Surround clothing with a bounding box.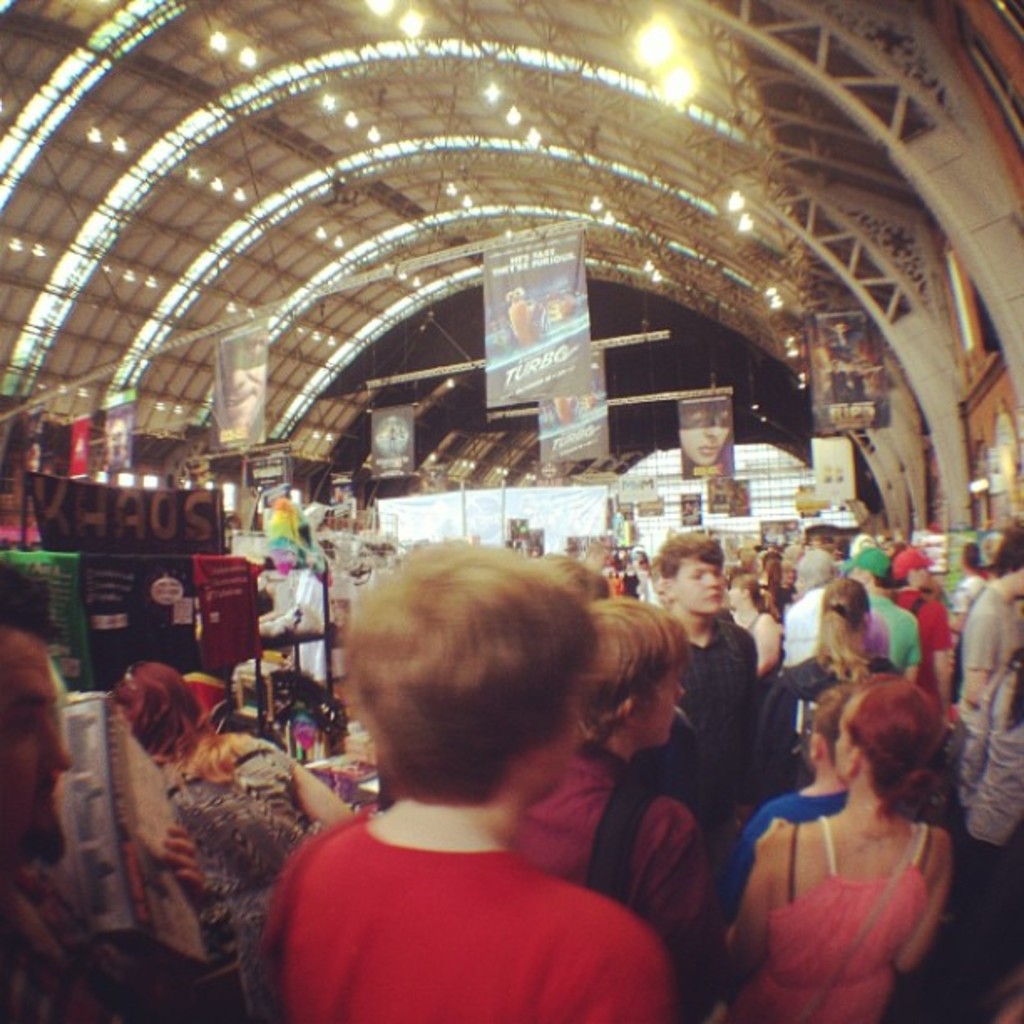
[left=947, top=674, right=1022, bottom=872].
